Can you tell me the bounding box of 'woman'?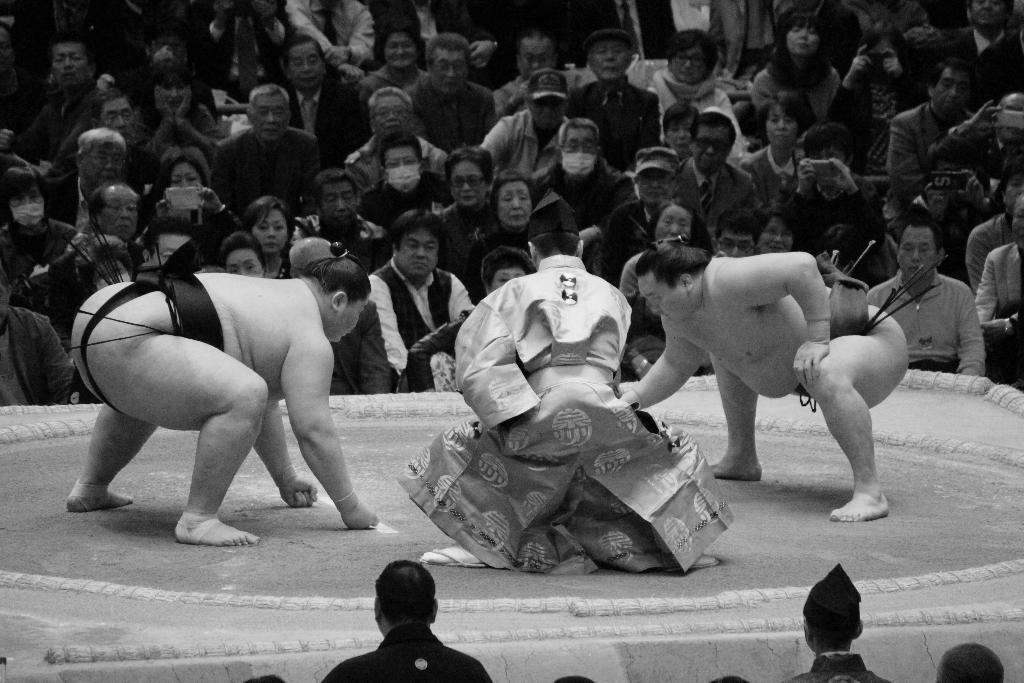
crop(748, 13, 833, 123).
